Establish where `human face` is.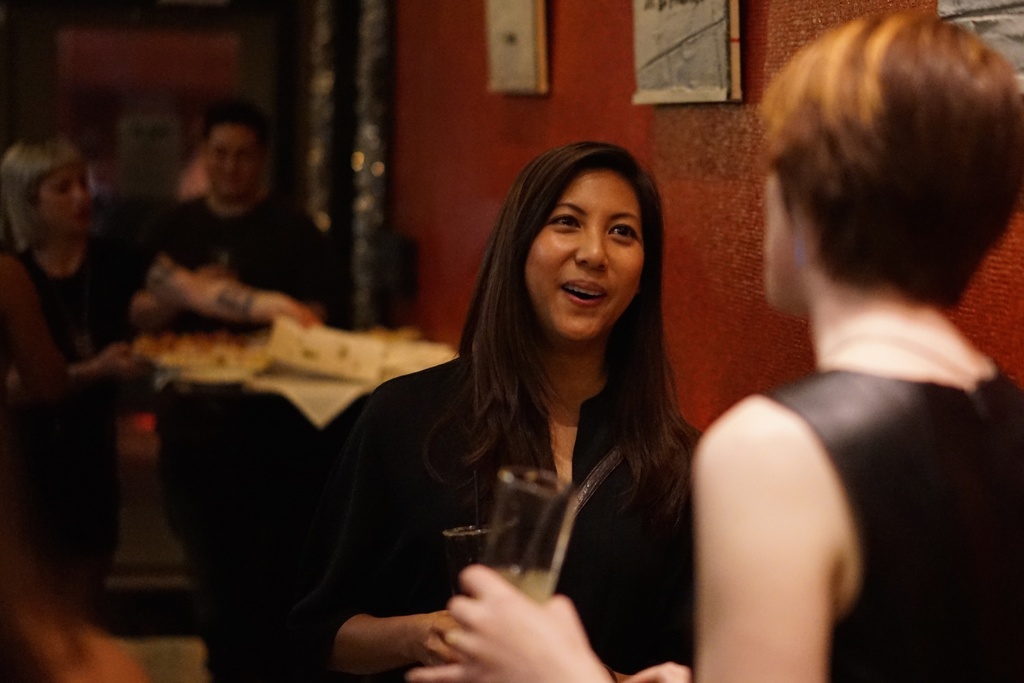
Established at 764/139/817/309.
